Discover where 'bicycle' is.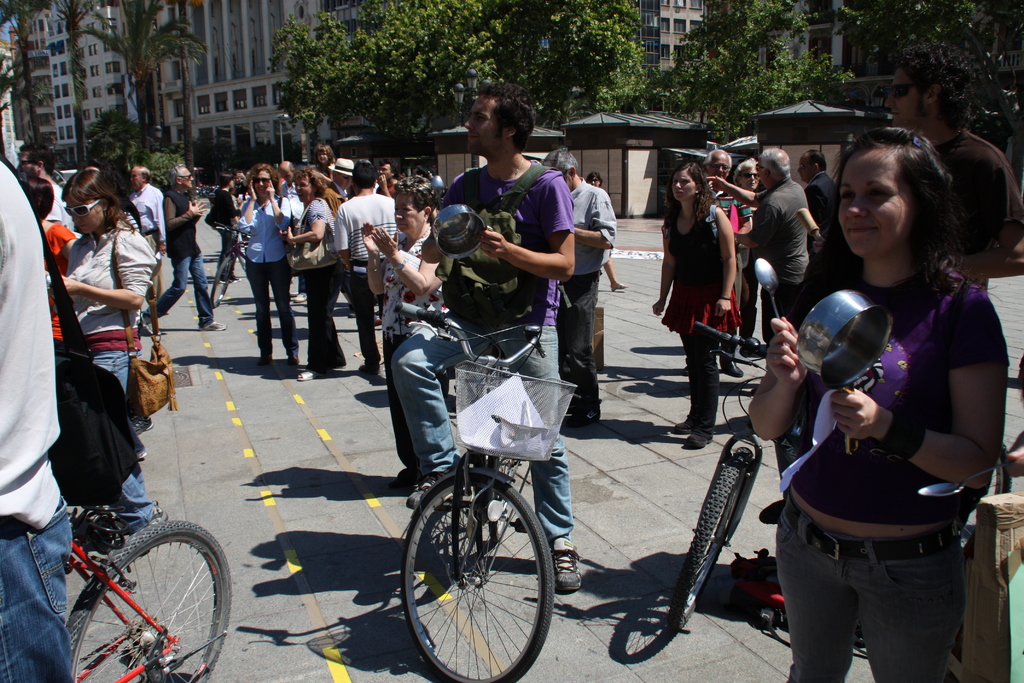
Discovered at 391 305 561 682.
